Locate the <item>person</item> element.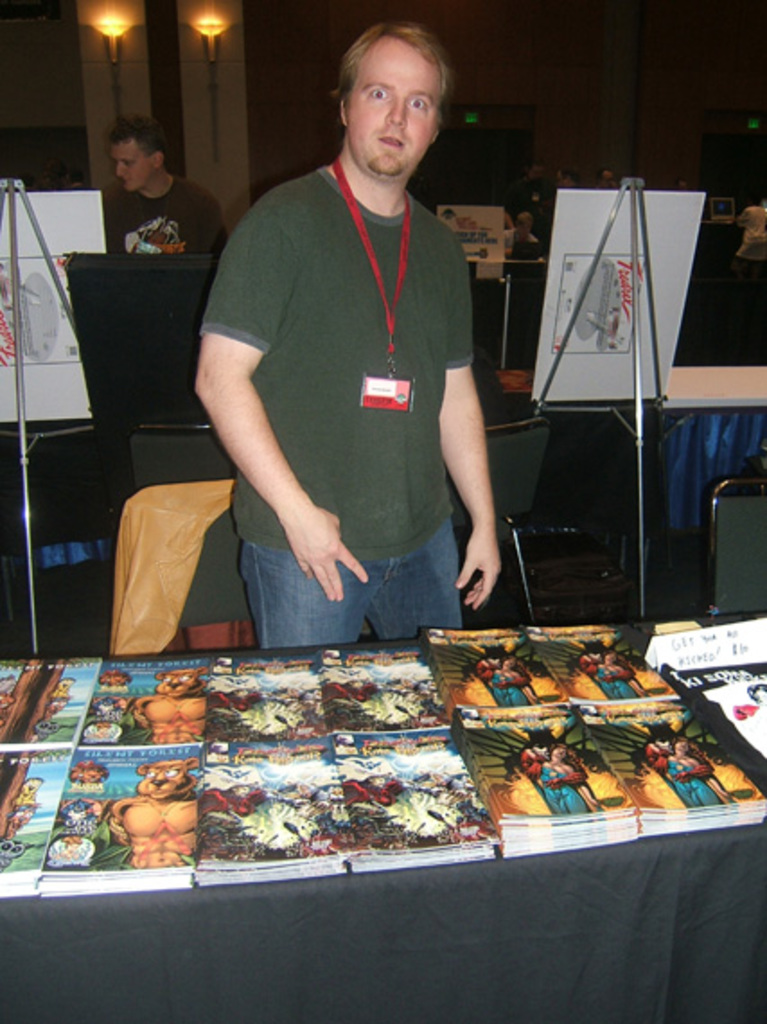
Element bbox: bbox(542, 746, 593, 816).
